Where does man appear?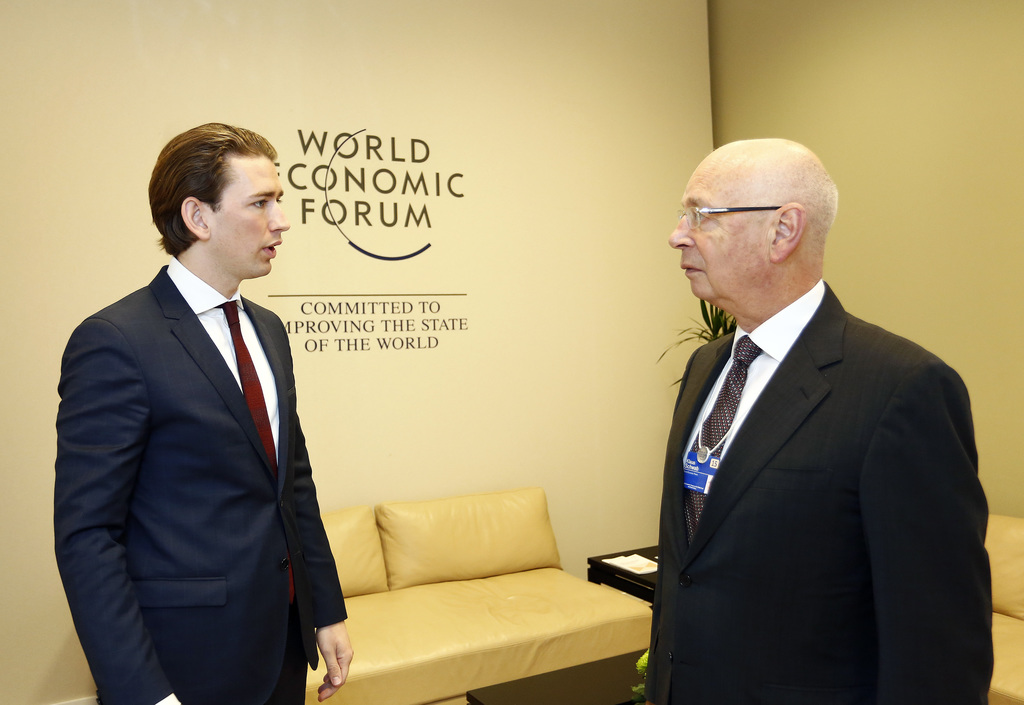
Appears at bbox(57, 120, 352, 702).
